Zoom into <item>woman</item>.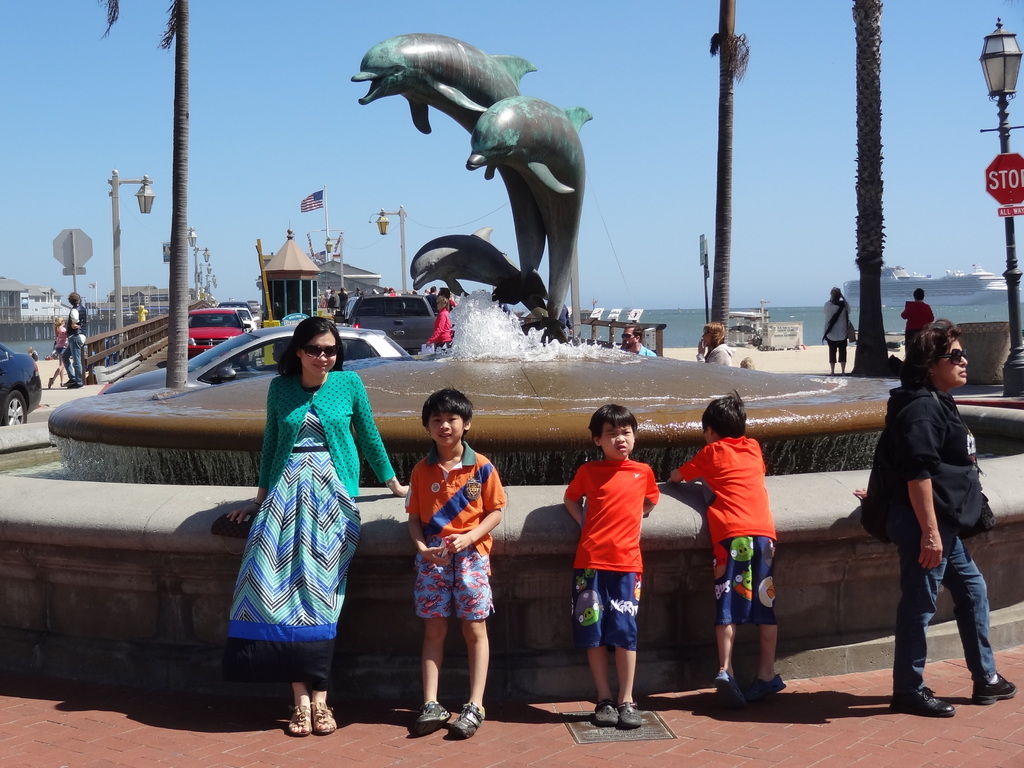
Zoom target: crop(44, 315, 70, 387).
